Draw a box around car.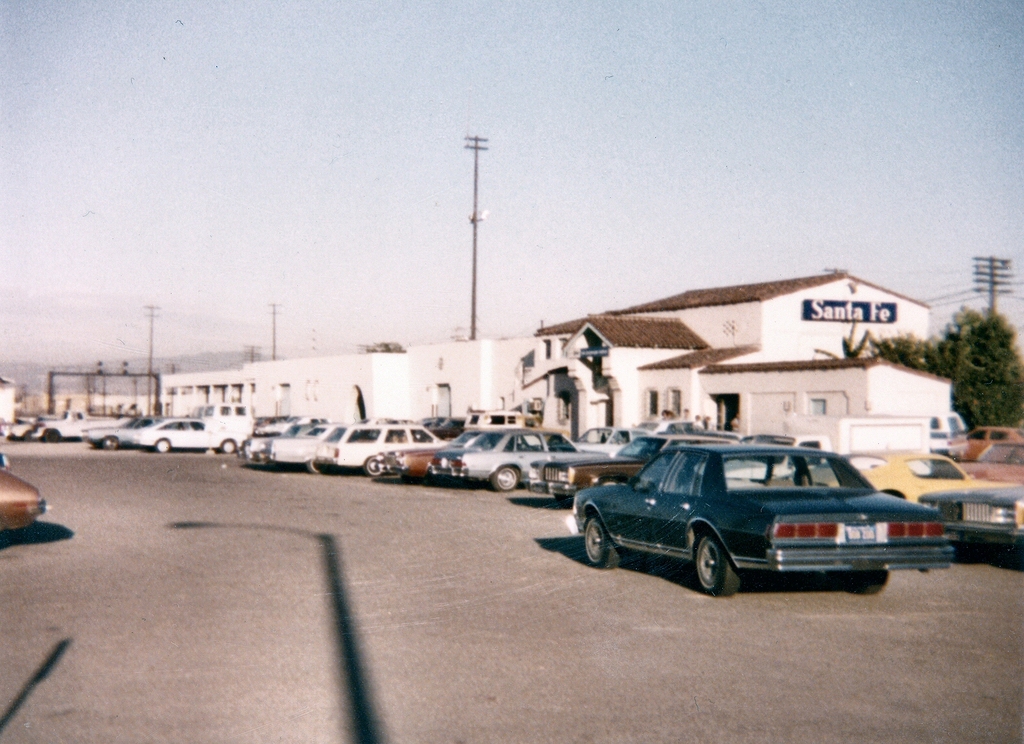
BBox(125, 414, 246, 457).
